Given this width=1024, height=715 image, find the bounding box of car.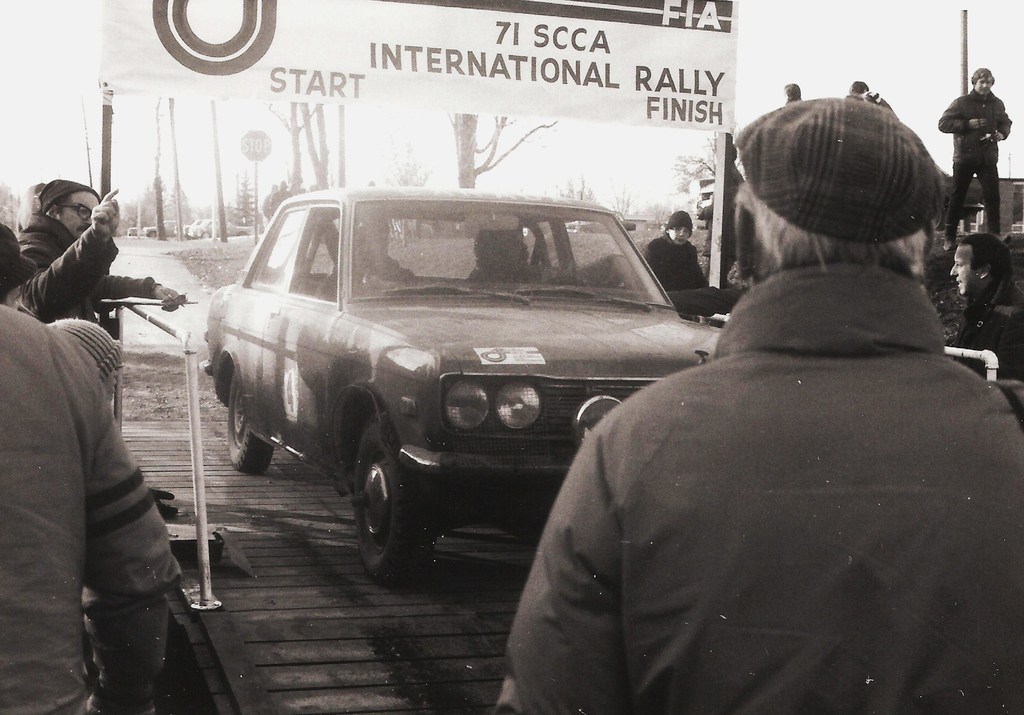
[x1=197, y1=184, x2=724, y2=591].
